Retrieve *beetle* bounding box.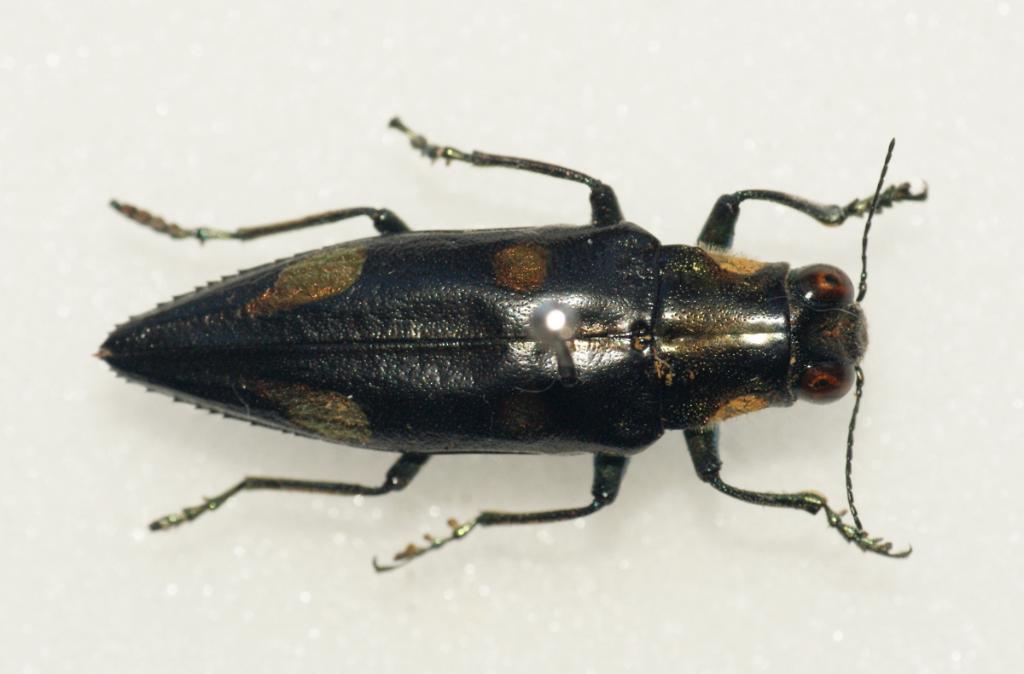
Bounding box: bbox(119, 113, 925, 578).
